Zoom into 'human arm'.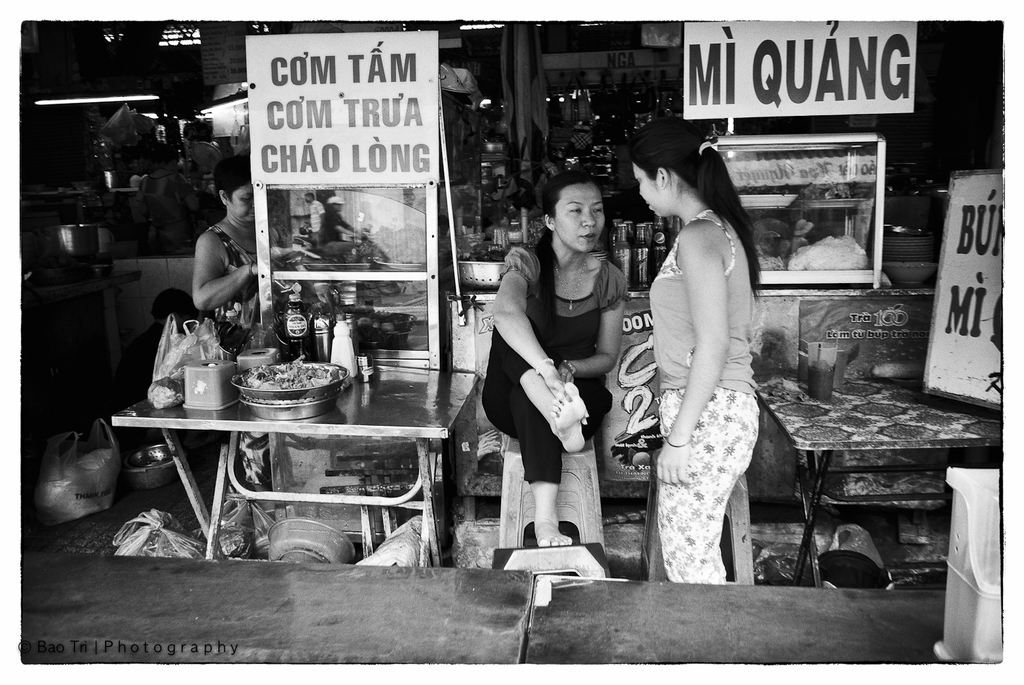
Zoom target: [182, 210, 255, 326].
